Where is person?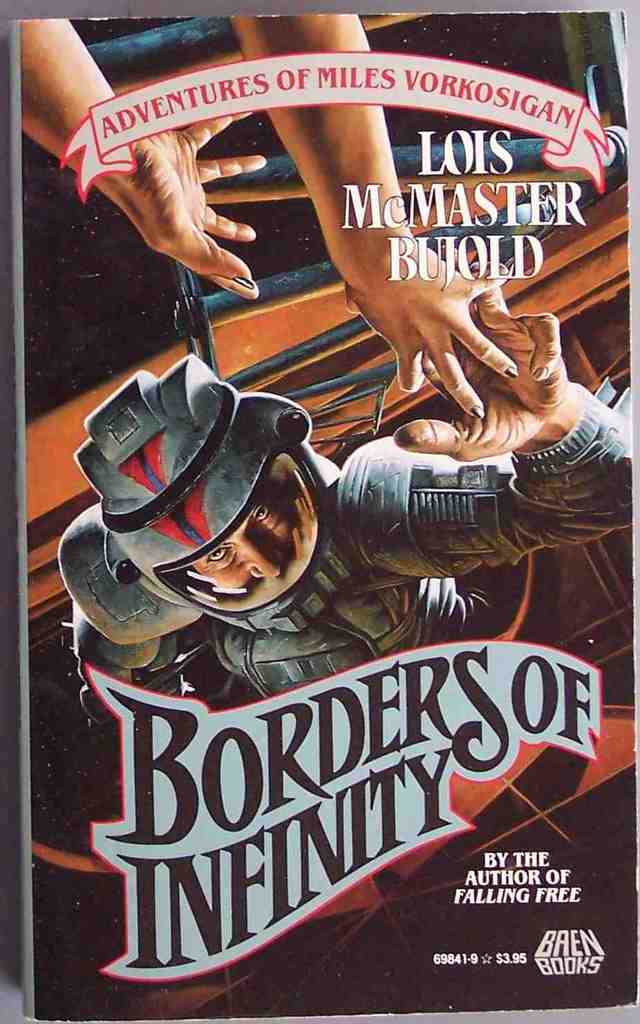
[0, 0, 531, 426].
